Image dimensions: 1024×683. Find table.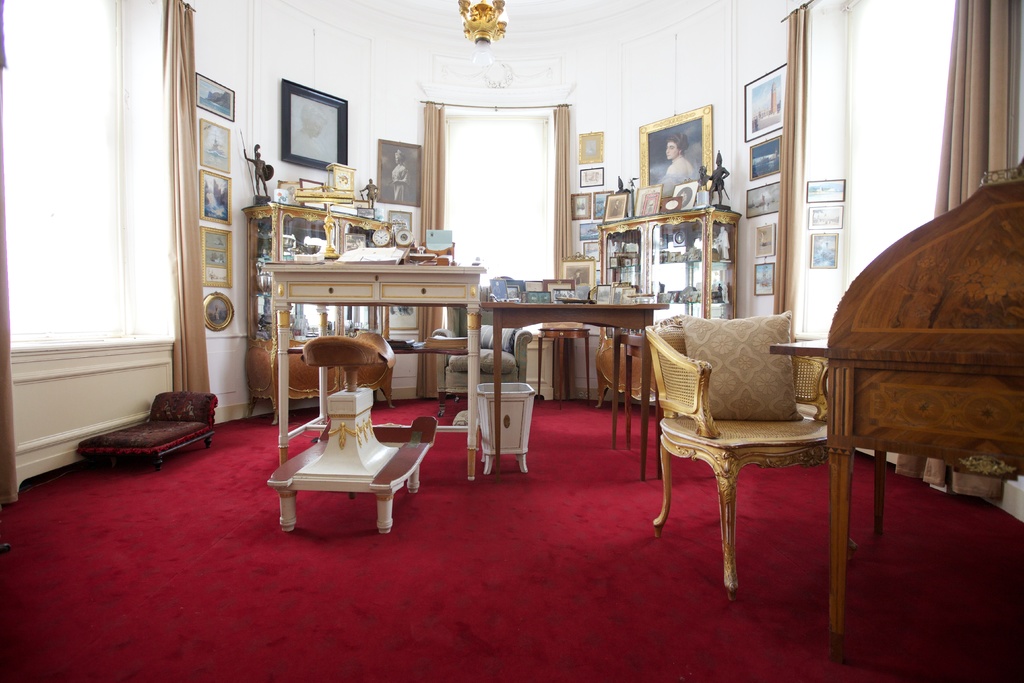
bbox(263, 259, 484, 482).
